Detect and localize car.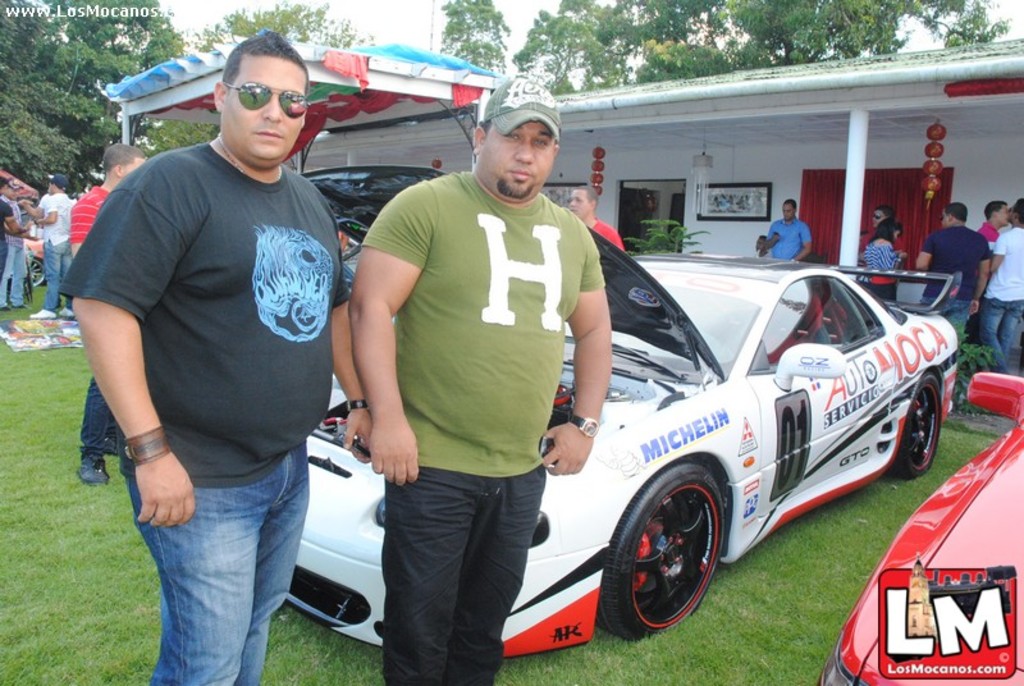
Localized at (352, 223, 974, 654).
